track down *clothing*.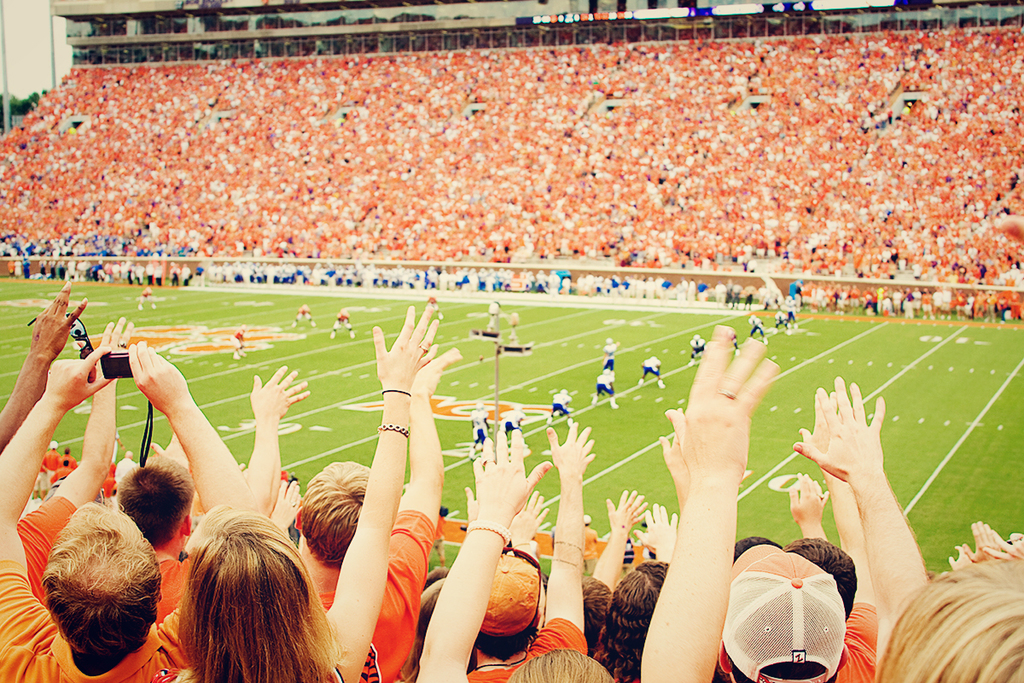
Tracked to BBox(777, 316, 787, 325).
